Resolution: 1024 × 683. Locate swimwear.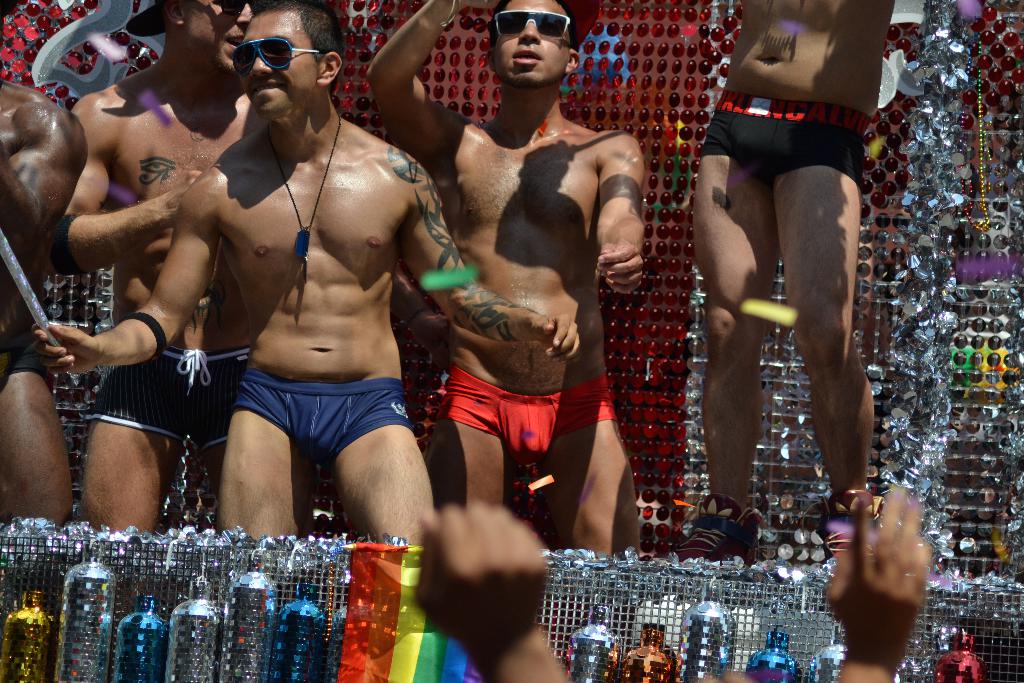
696,86,873,192.
